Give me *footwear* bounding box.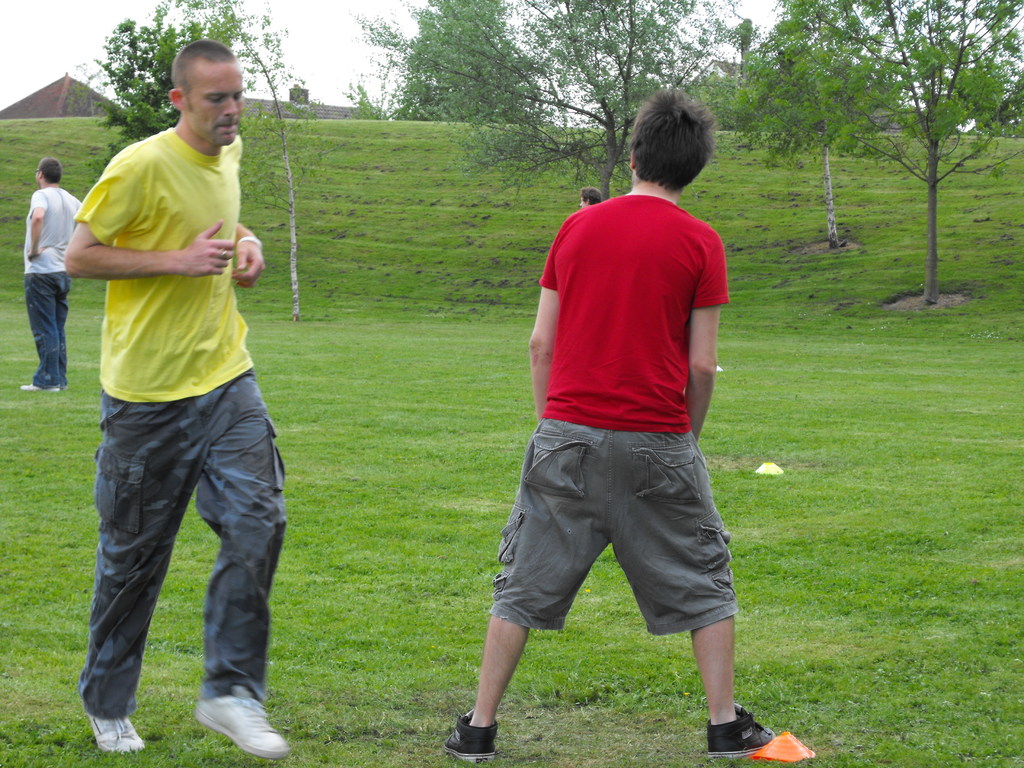
bbox(188, 693, 290, 754).
